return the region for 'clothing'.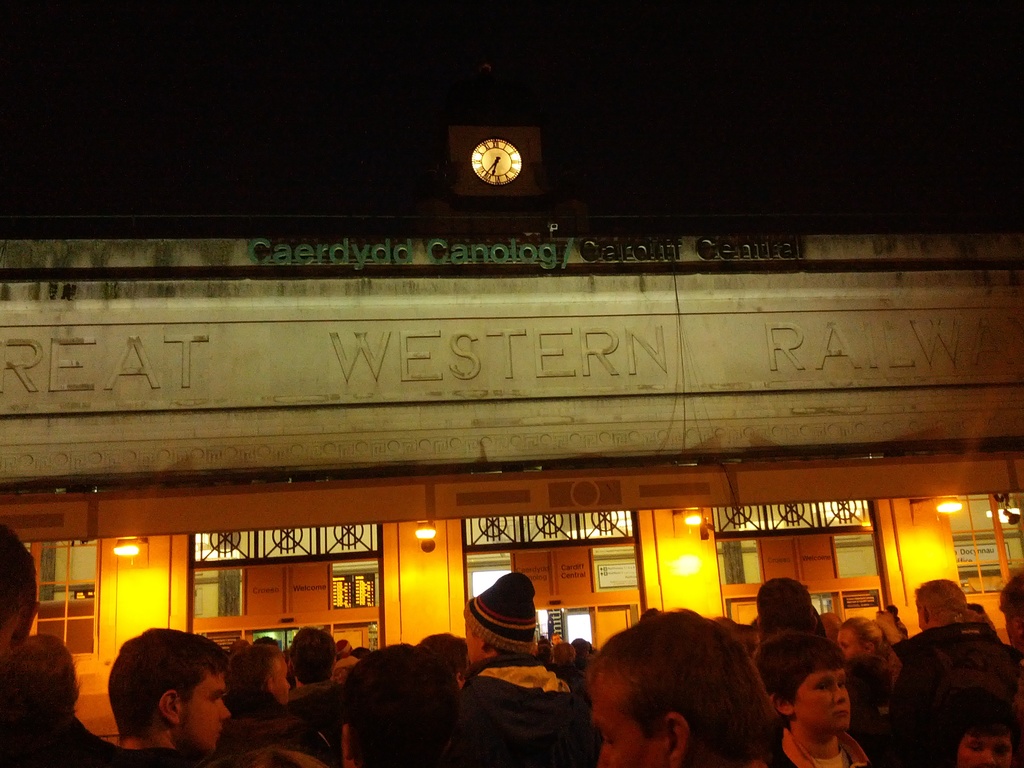
x1=475 y1=663 x2=586 y2=751.
